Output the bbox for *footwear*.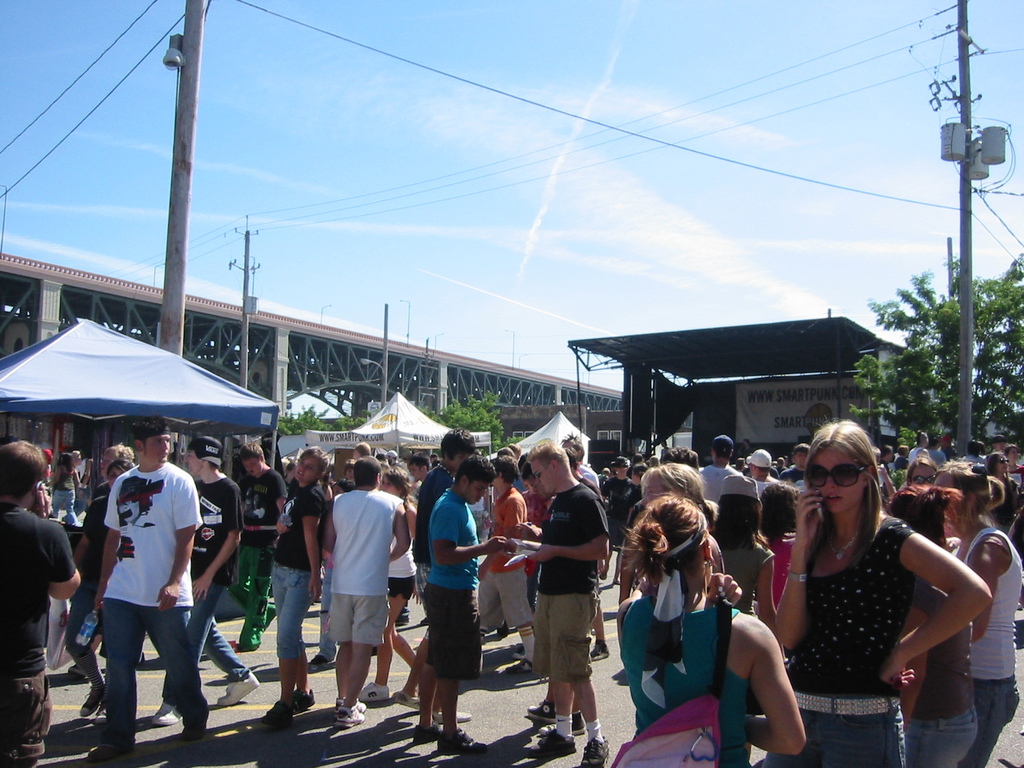
l=414, t=723, r=446, b=745.
